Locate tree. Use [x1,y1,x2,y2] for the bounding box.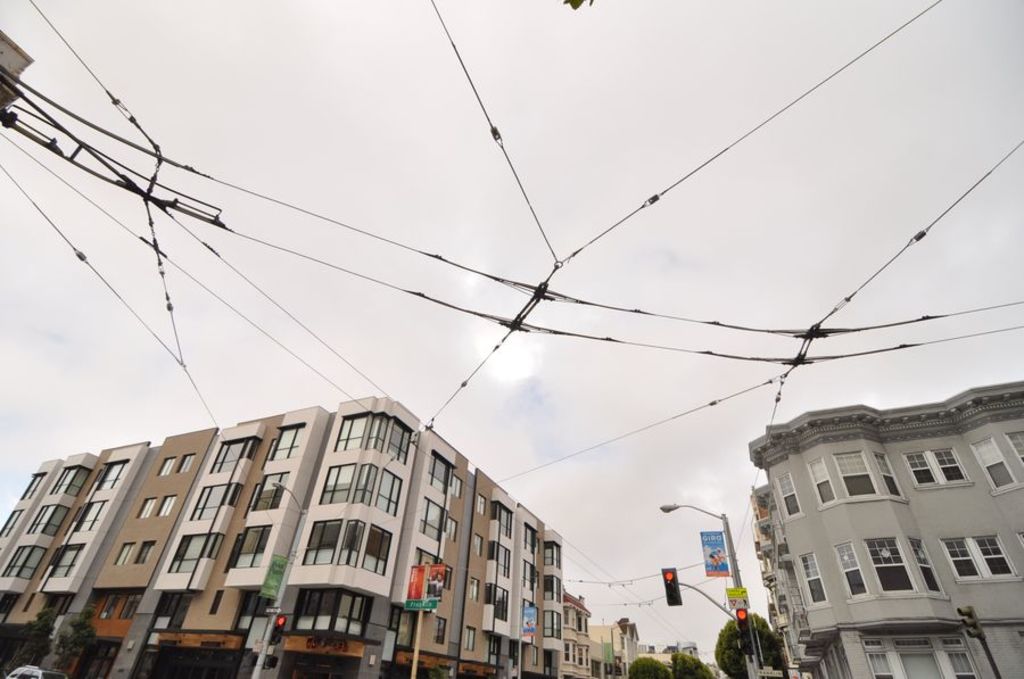
[715,603,798,678].
